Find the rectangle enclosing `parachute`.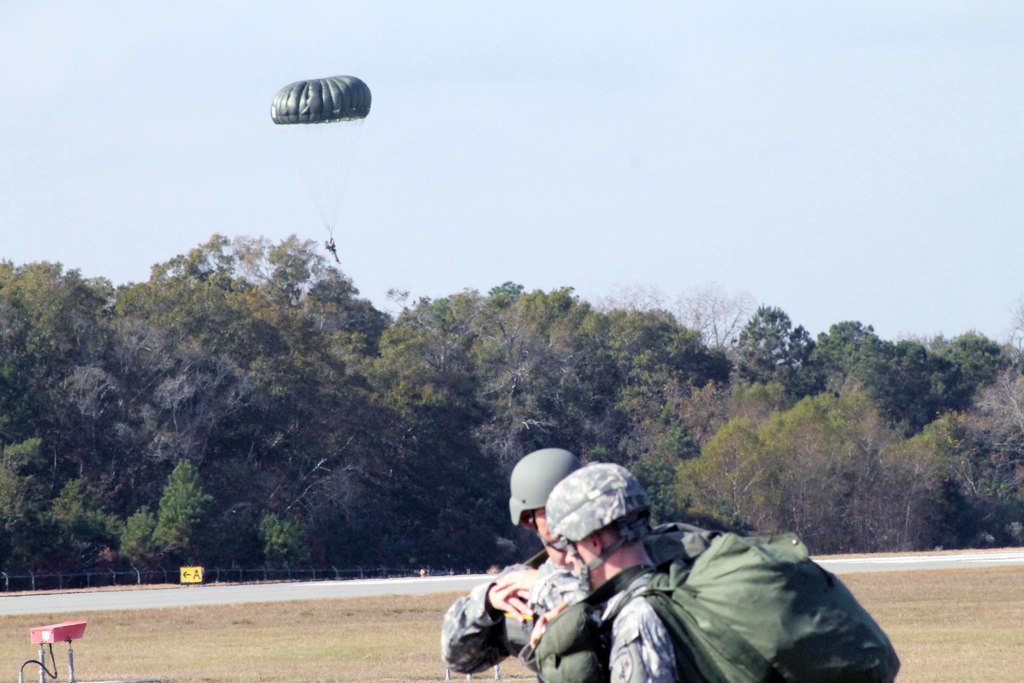
l=265, t=54, r=380, b=288.
